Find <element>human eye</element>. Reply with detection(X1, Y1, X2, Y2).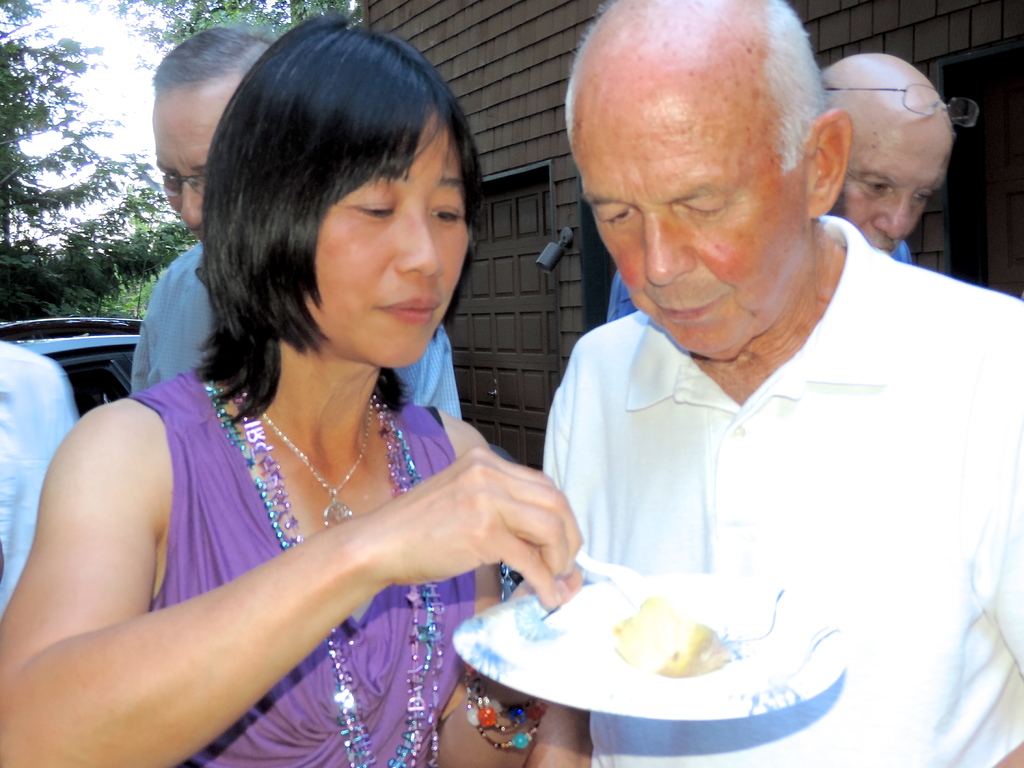
detection(914, 192, 936, 205).
